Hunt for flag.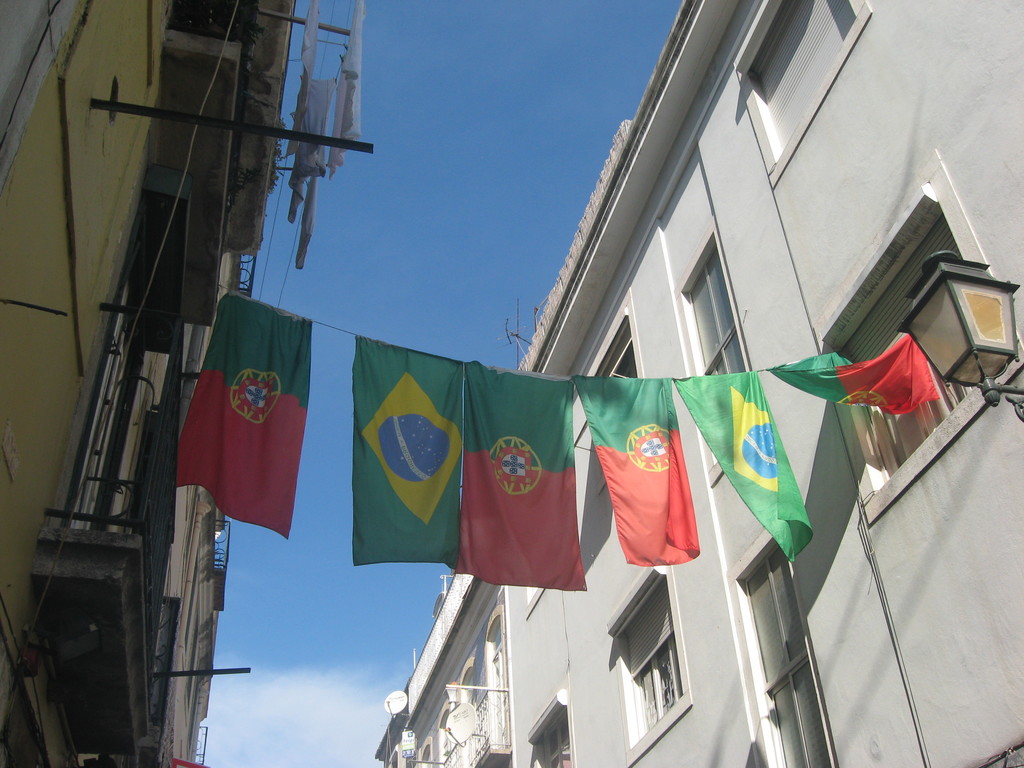
Hunted down at {"x1": 672, "y1": 369, "x2": 819, "y2": 572}.
